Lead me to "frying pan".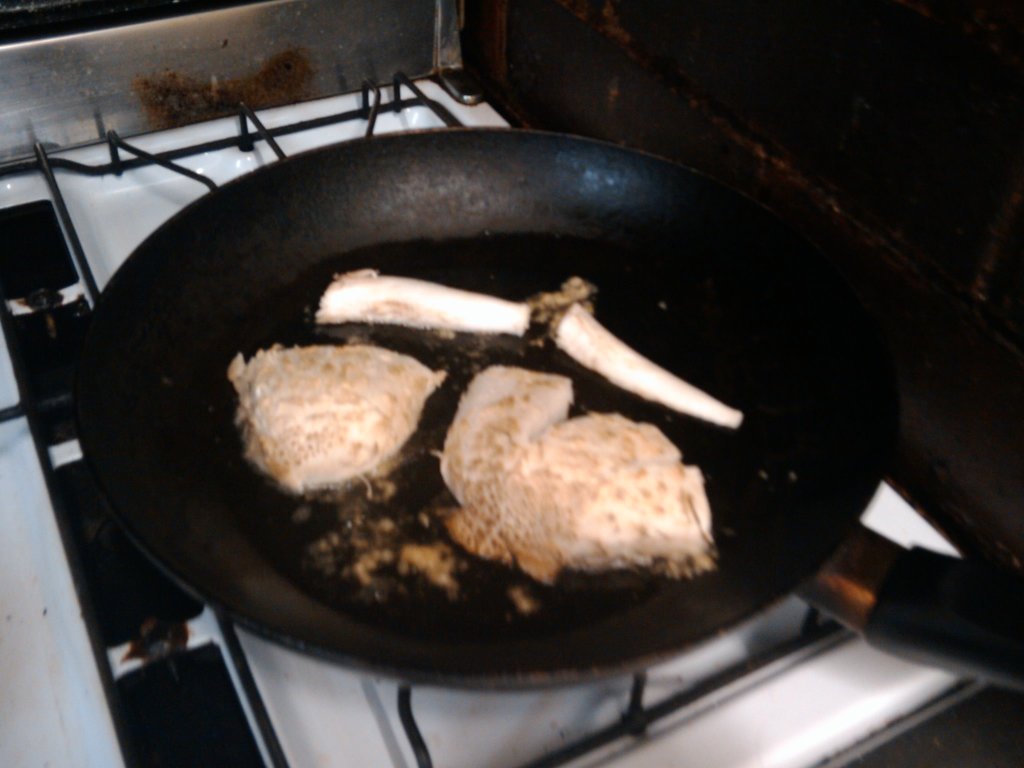
Lead to <bbox>71, 120, 1023, 681</bbox>.
